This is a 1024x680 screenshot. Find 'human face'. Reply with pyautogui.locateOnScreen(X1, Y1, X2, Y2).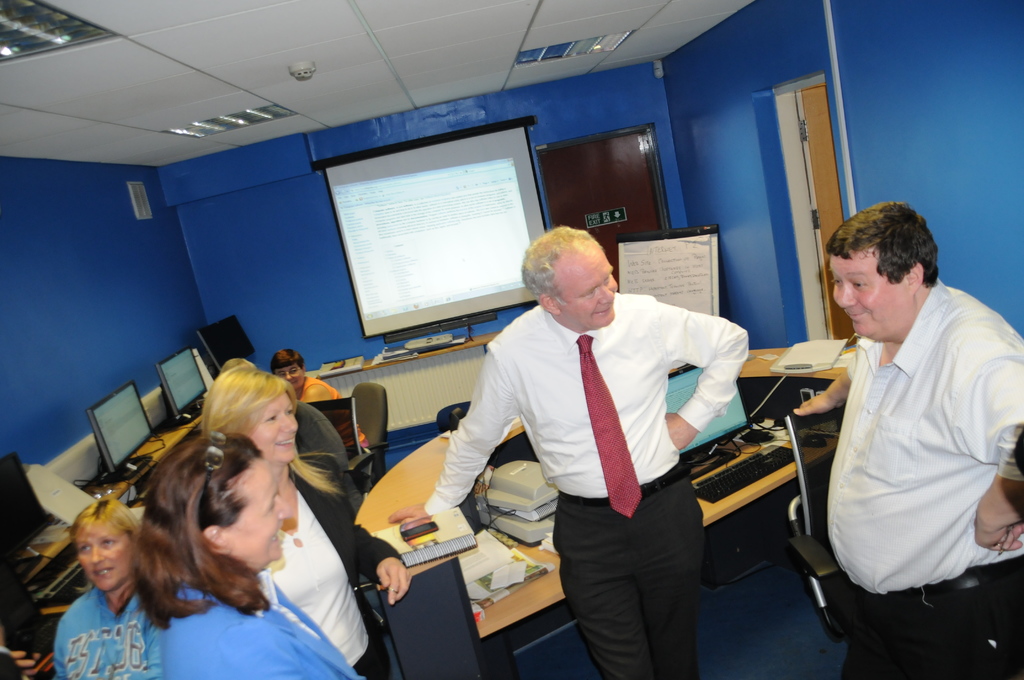
pyautogui.locateOnScreen(255, 391, 301, 464).
